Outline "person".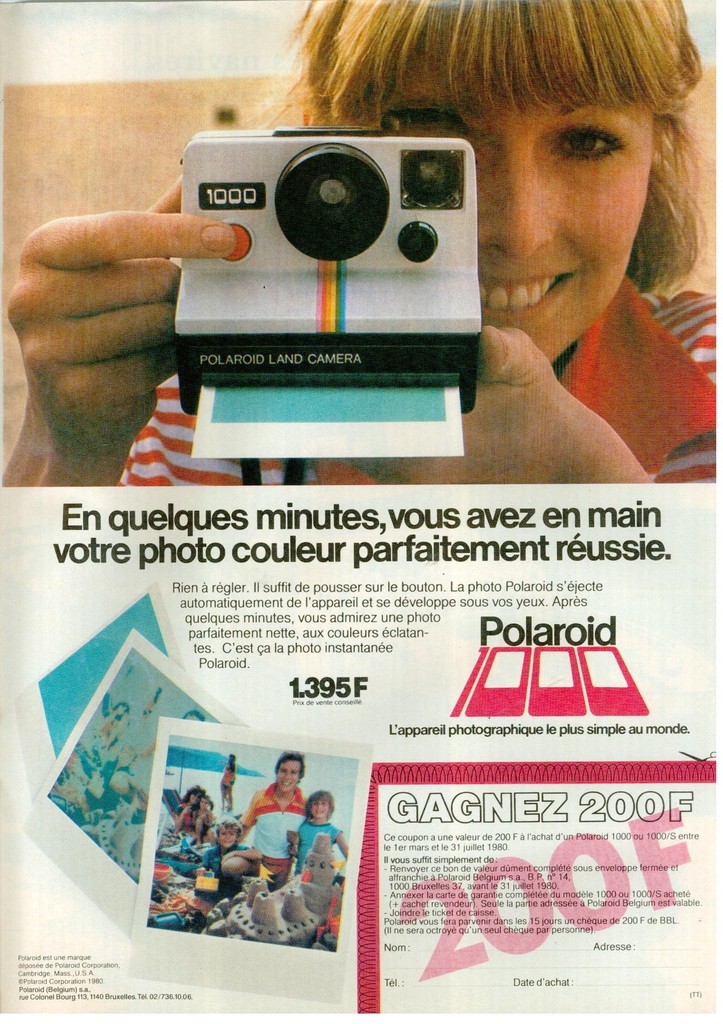
Outline: pyautogui.locateOnScreen(162, 788, 214, 845).
